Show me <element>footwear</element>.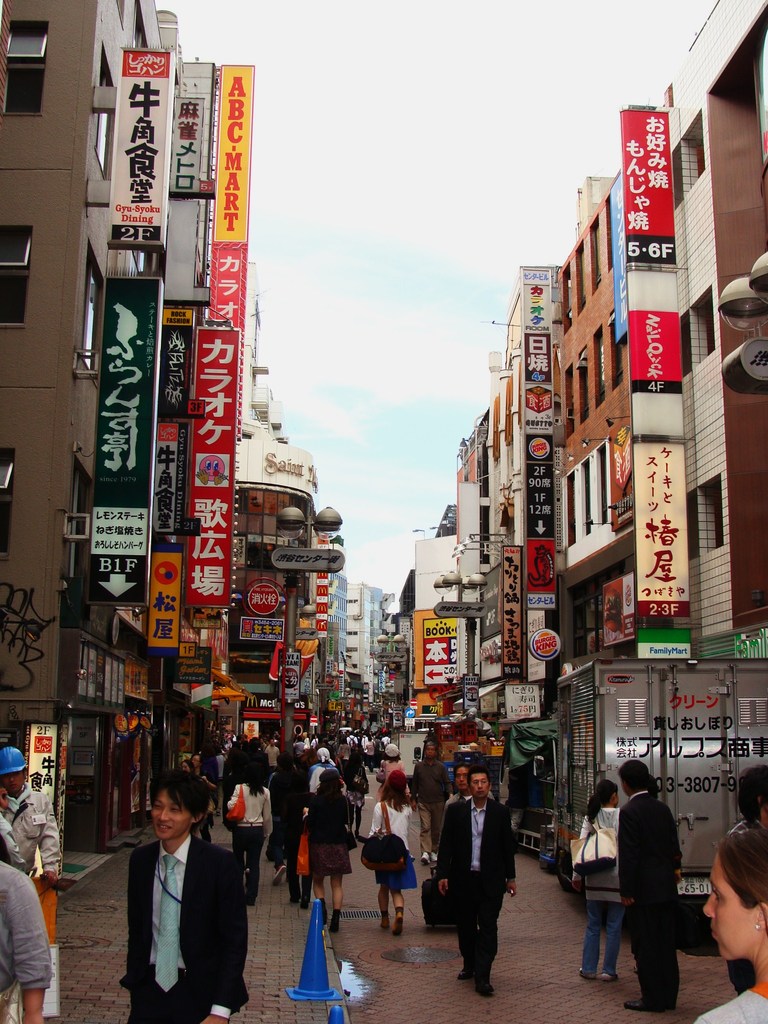
<element>footwear</element> is here: Rect(285, 893, 301, 902).
